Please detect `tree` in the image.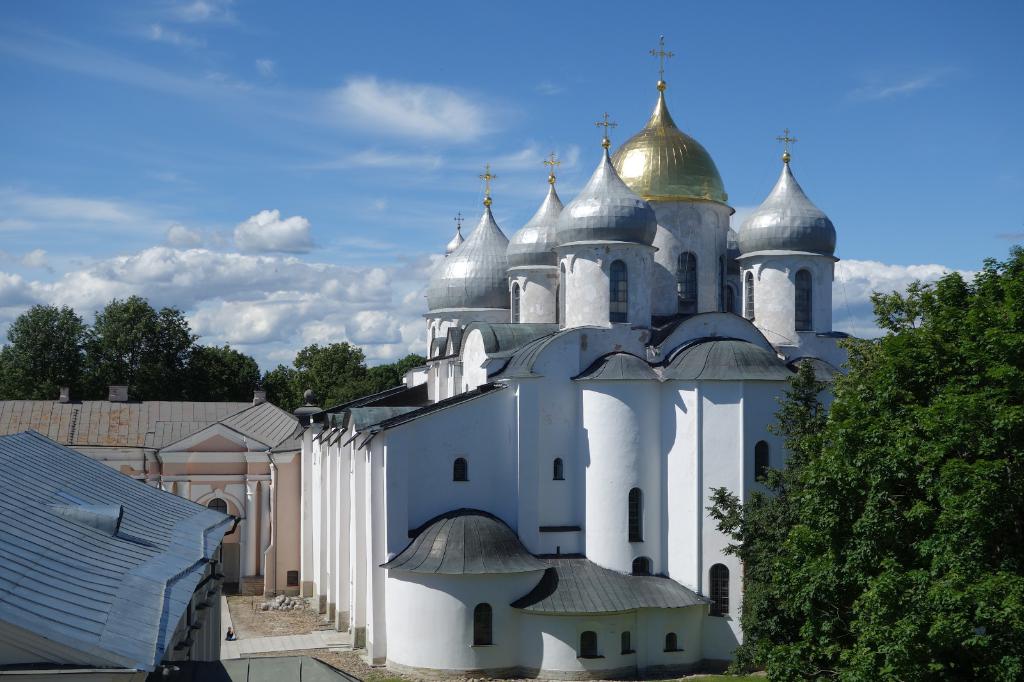
<bbox>701, 244, 1023, 681</bbox>.
